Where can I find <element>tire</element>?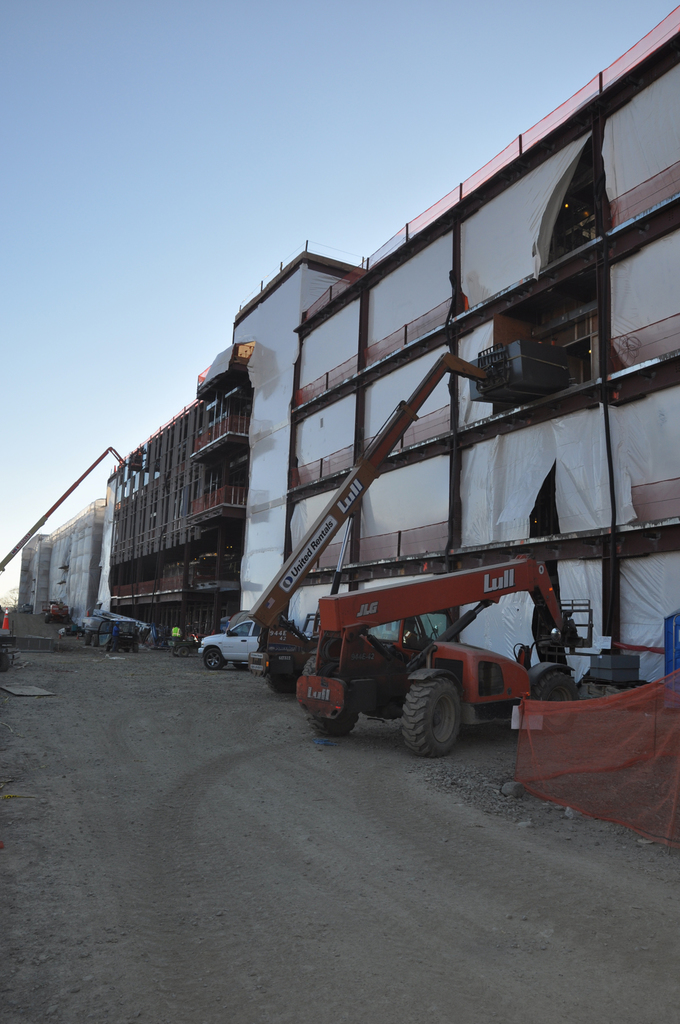
You can find it at [301, 653, 358, 732].
